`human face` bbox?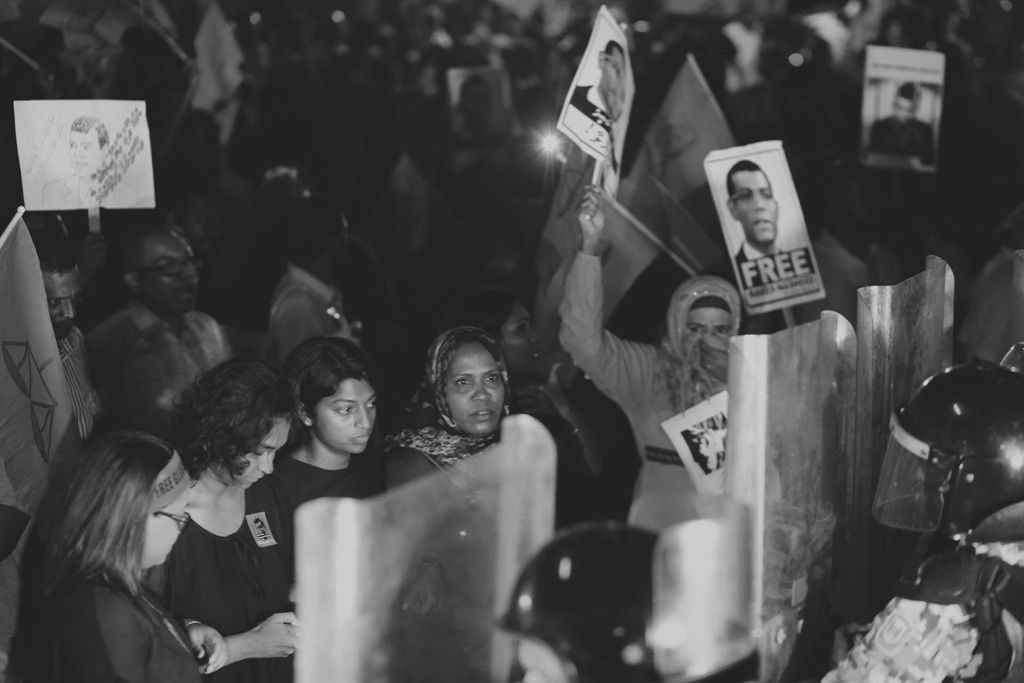
box=[218, 416, 291, 493]
